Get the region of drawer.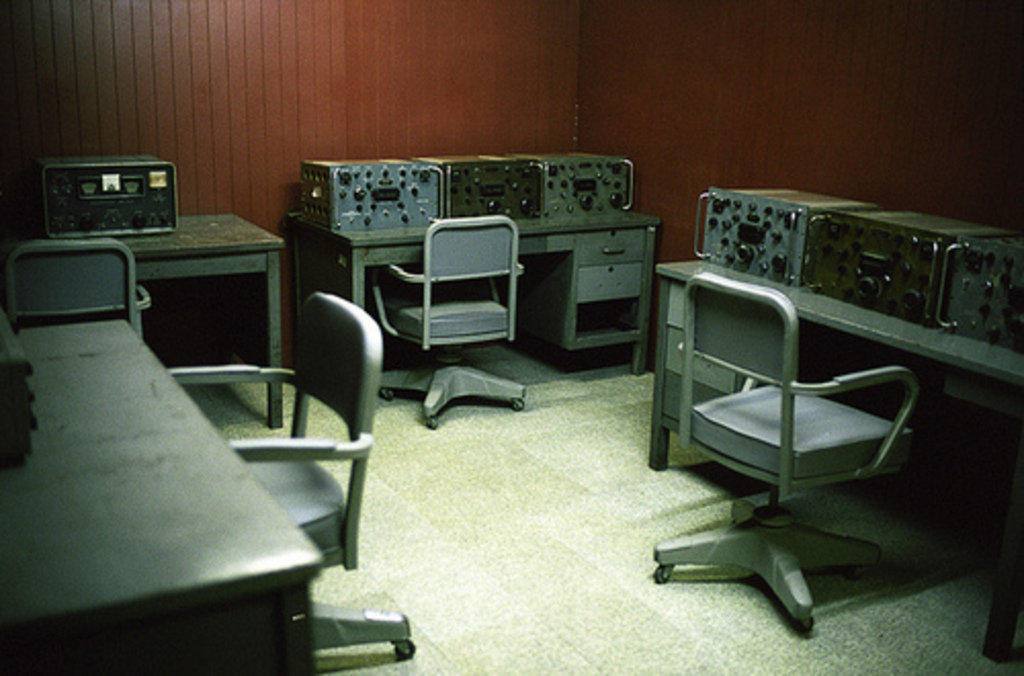
bbox=[571, 227, 647, 264].
